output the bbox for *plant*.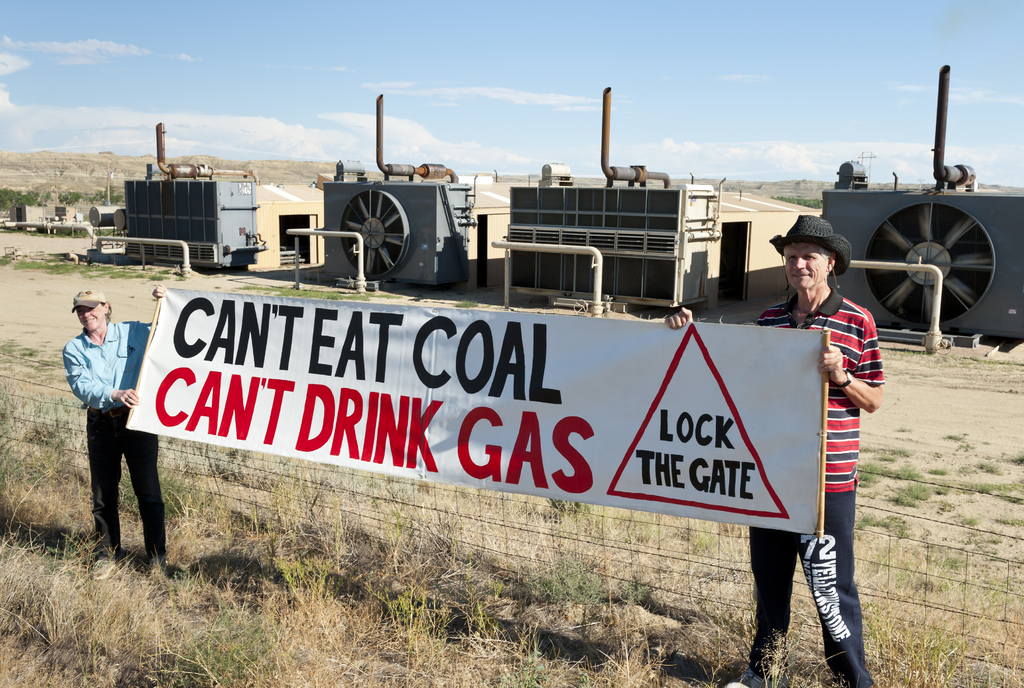
937, 498, 950, 510.
